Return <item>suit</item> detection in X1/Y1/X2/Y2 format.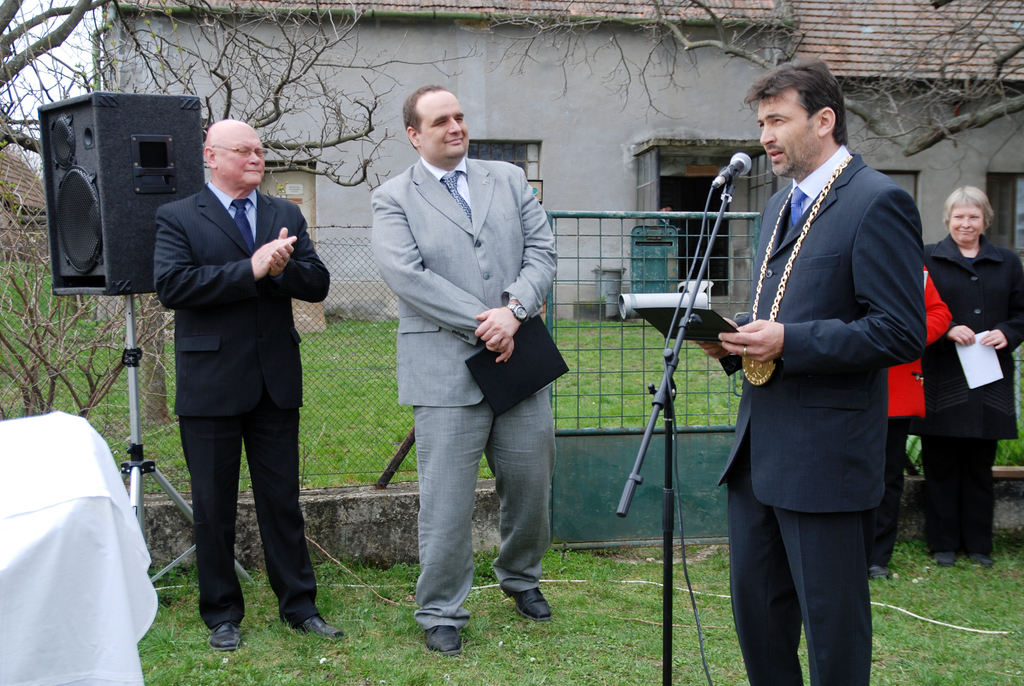
717/143/929/685.
